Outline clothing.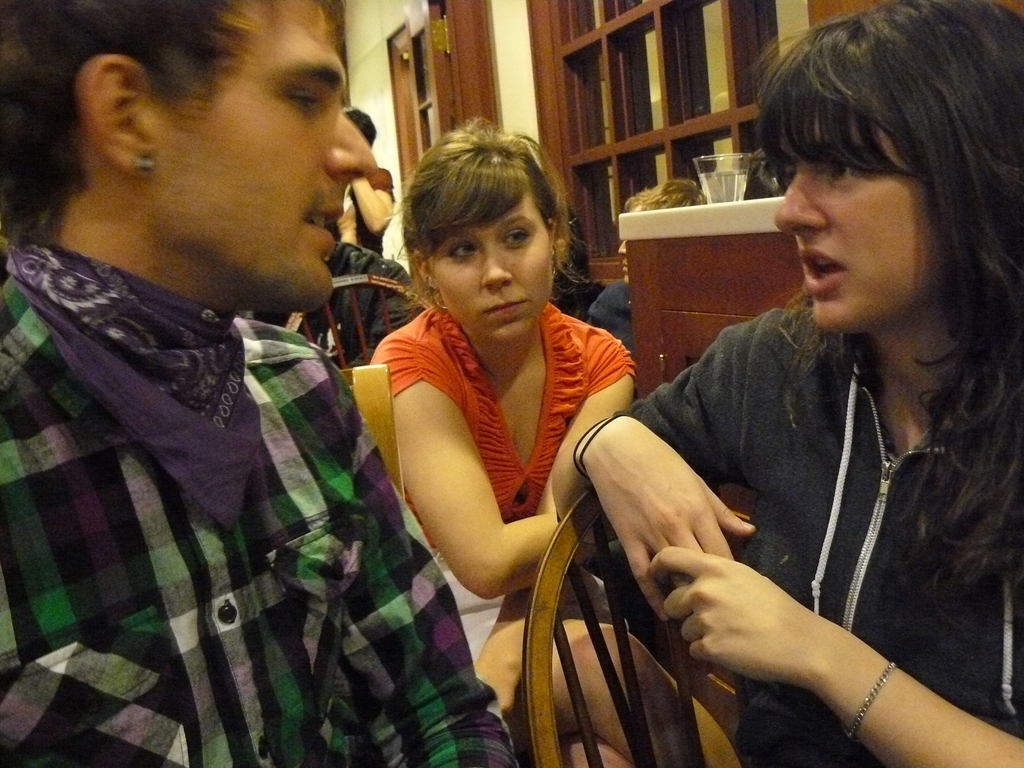
Outline: bbox=(626, 301, 1023, 767).
